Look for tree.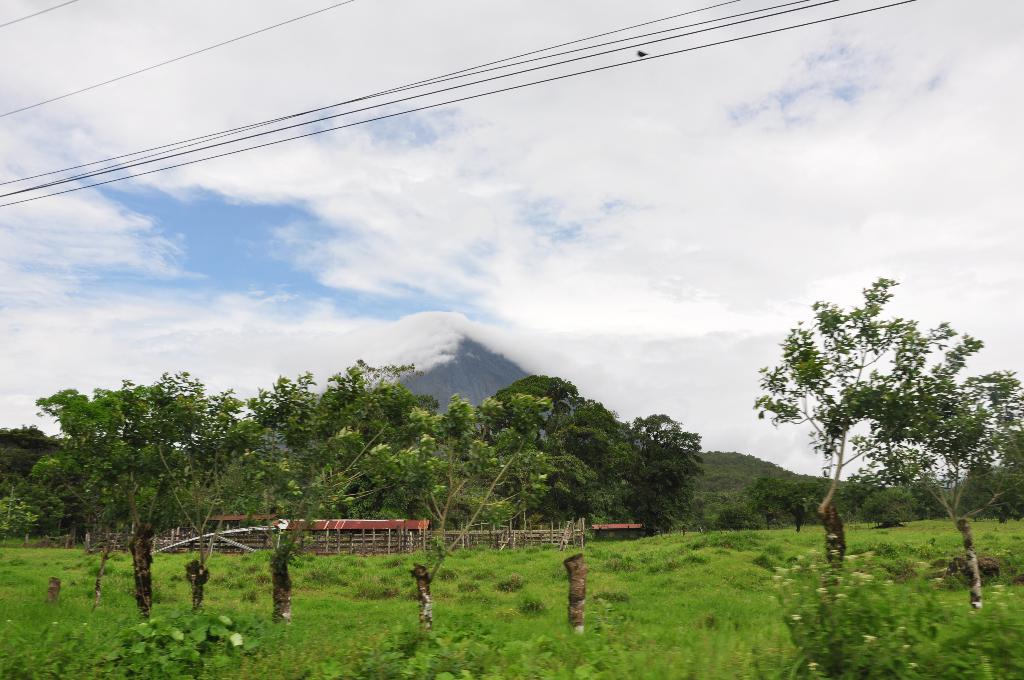
Found: crop(783, 473, 822, 531).
